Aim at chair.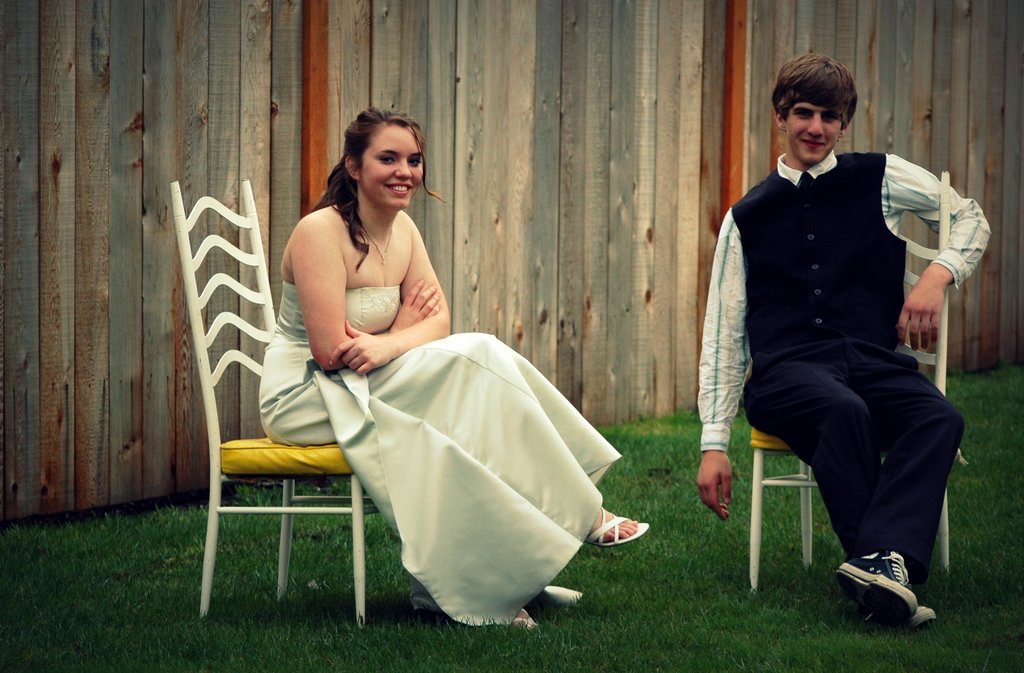
Aimed at x1=748 y1=168 x2=951 y2=593.
